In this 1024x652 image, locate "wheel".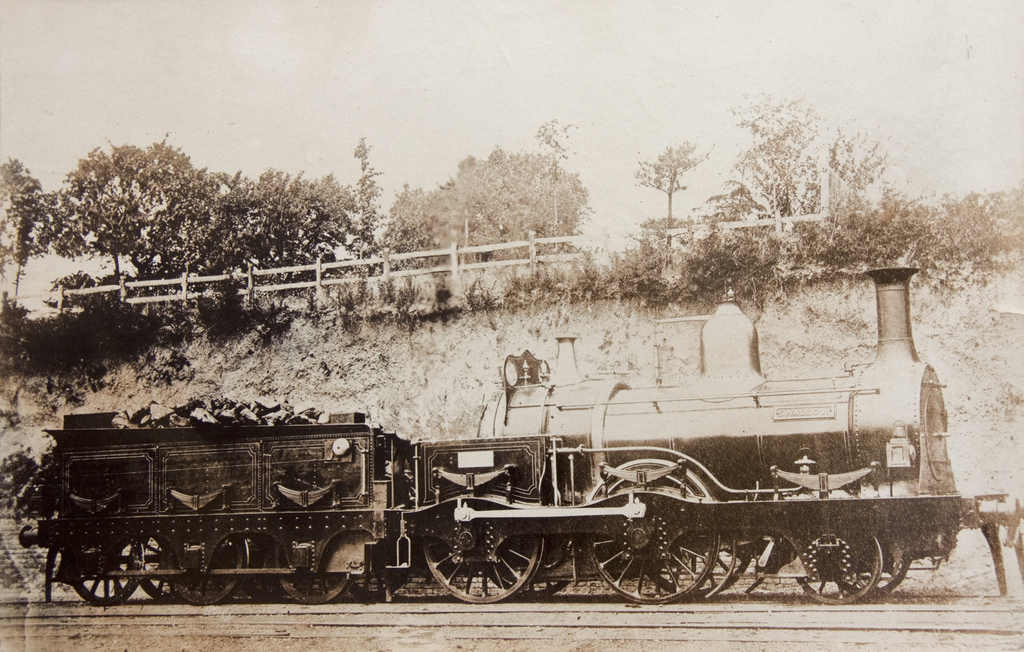
Bounding box: [68, 532, 144, 604].
